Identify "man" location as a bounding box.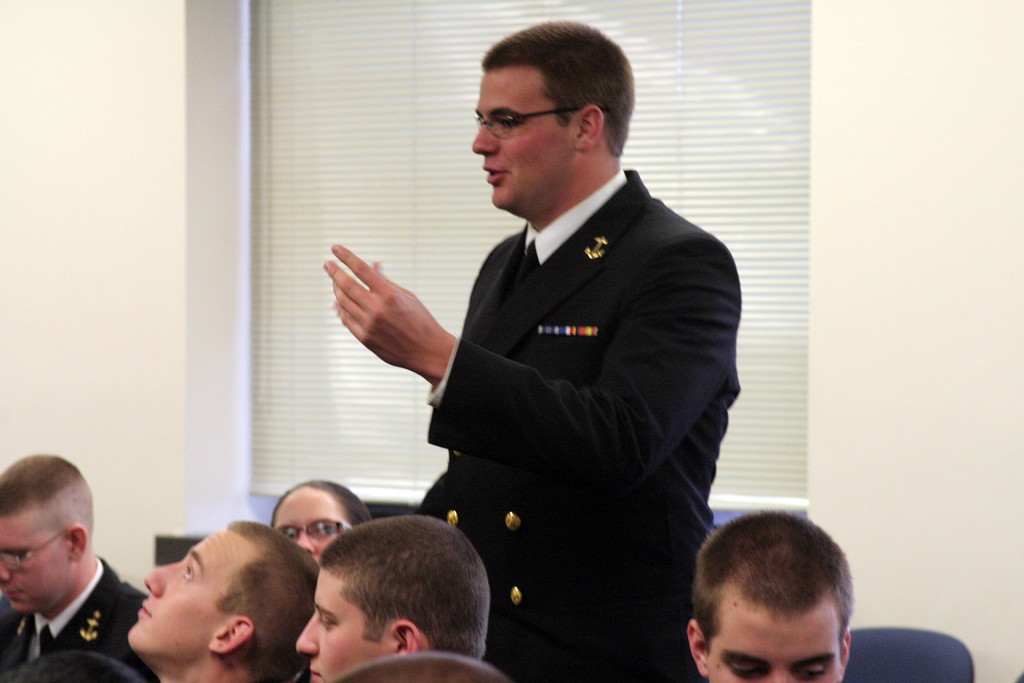
[290, 511, 490, 682].
